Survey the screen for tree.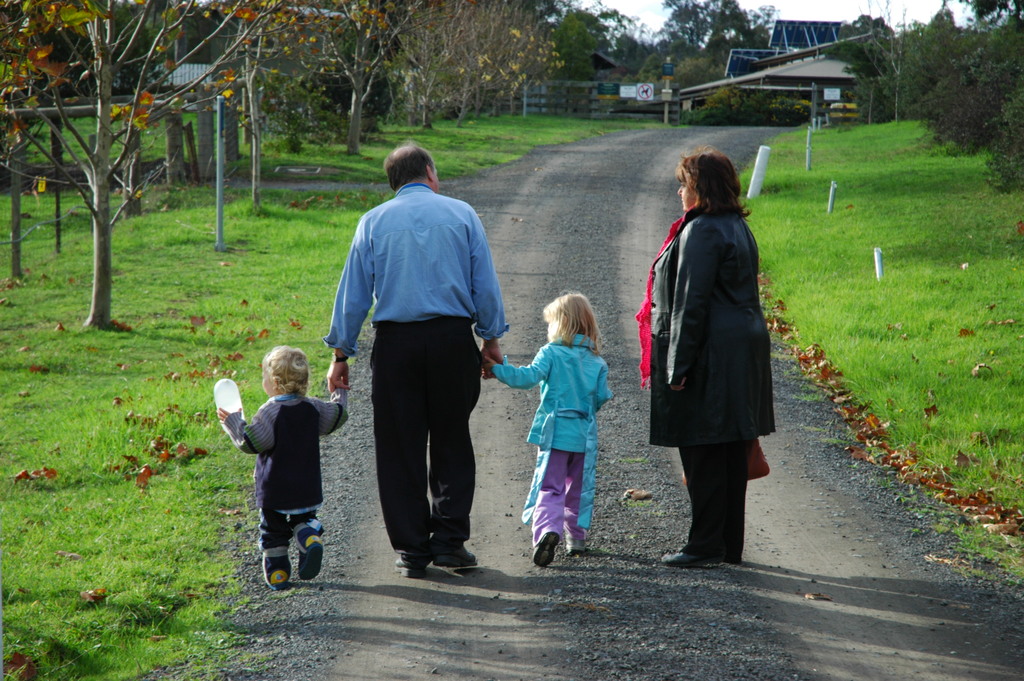
Survey found: detection(909, 10, 1014, 147).
